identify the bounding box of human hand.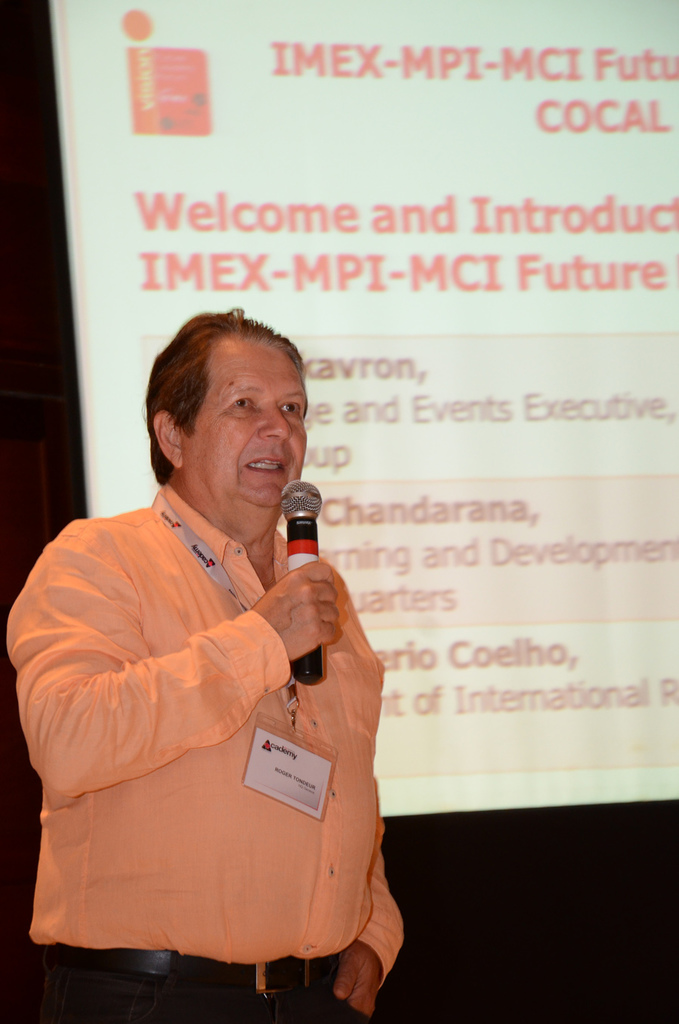
<bbox>239, 559, 356, 696</bbox>.
